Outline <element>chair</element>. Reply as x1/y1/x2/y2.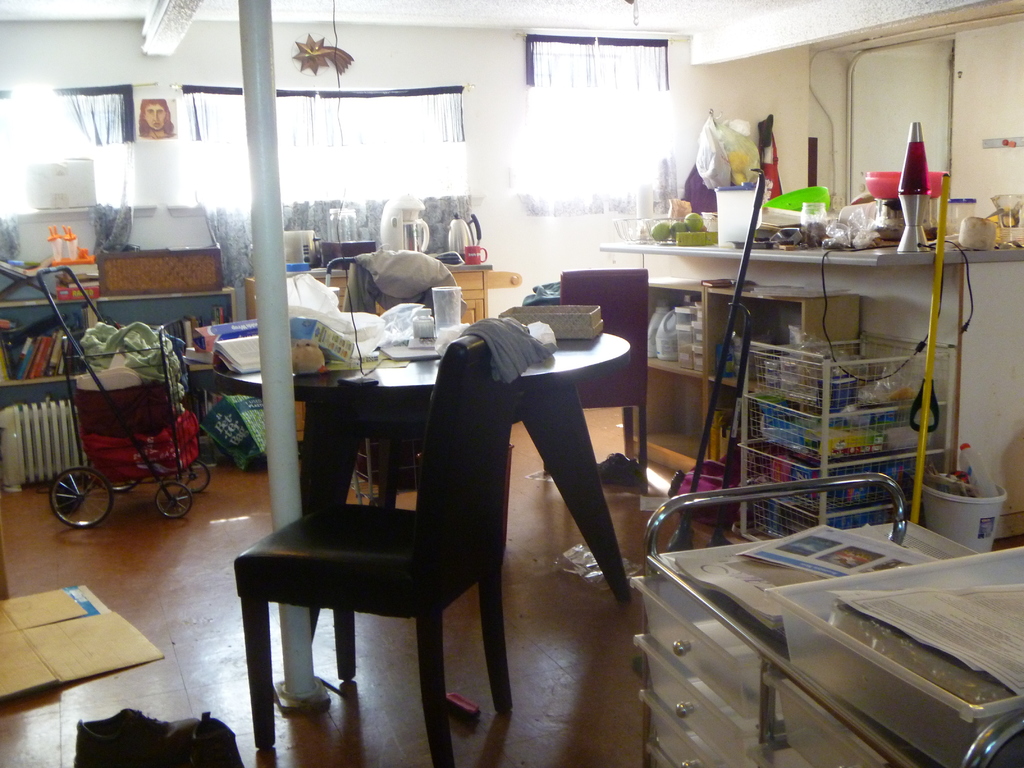
559/267/657/479.
